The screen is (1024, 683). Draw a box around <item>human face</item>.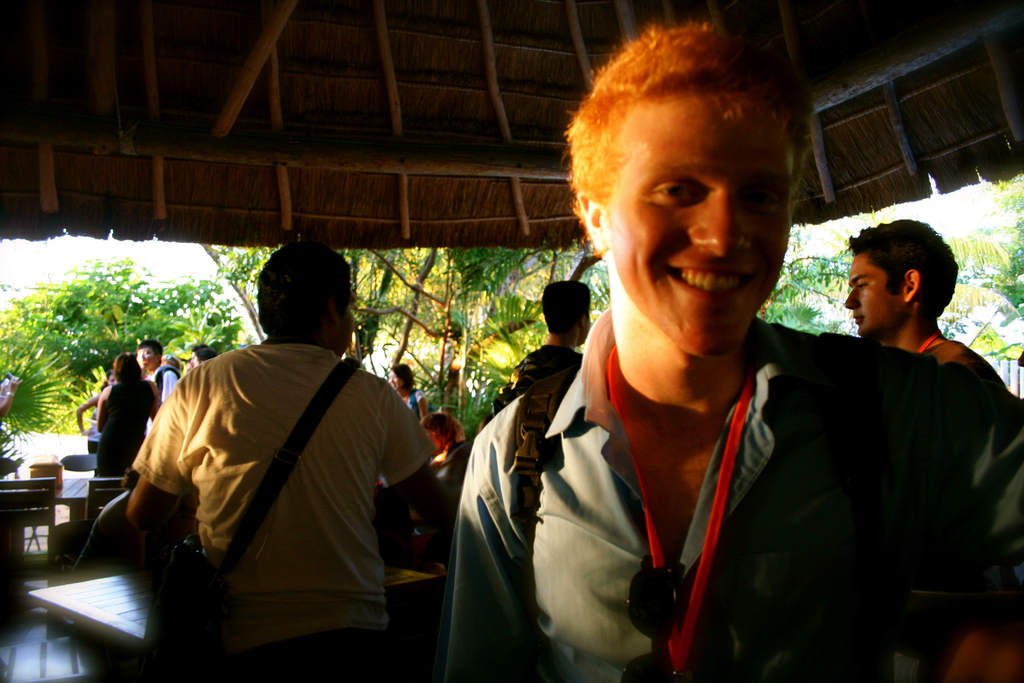
bbox=(605, 84, 791, 362).
